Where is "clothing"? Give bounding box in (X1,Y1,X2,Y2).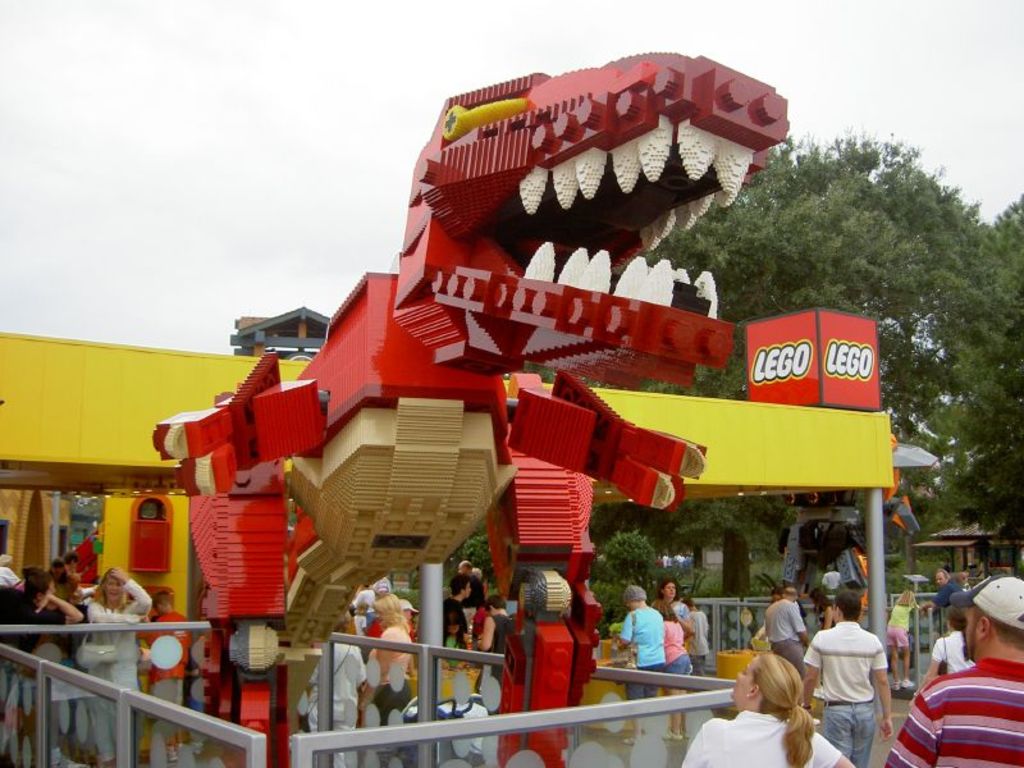
(316,641,371,731).
